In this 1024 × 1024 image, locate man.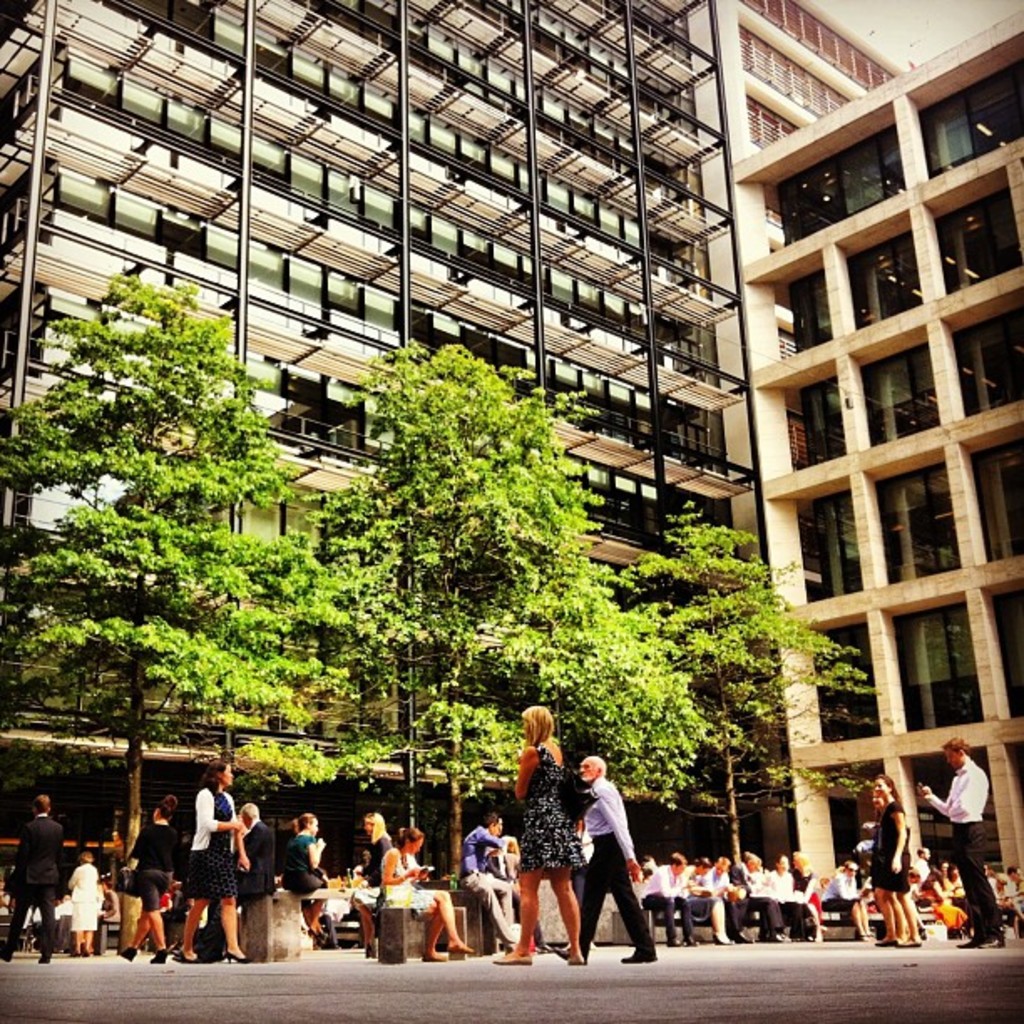
Bounding box: bbox=[706, 850, 753, 940].
